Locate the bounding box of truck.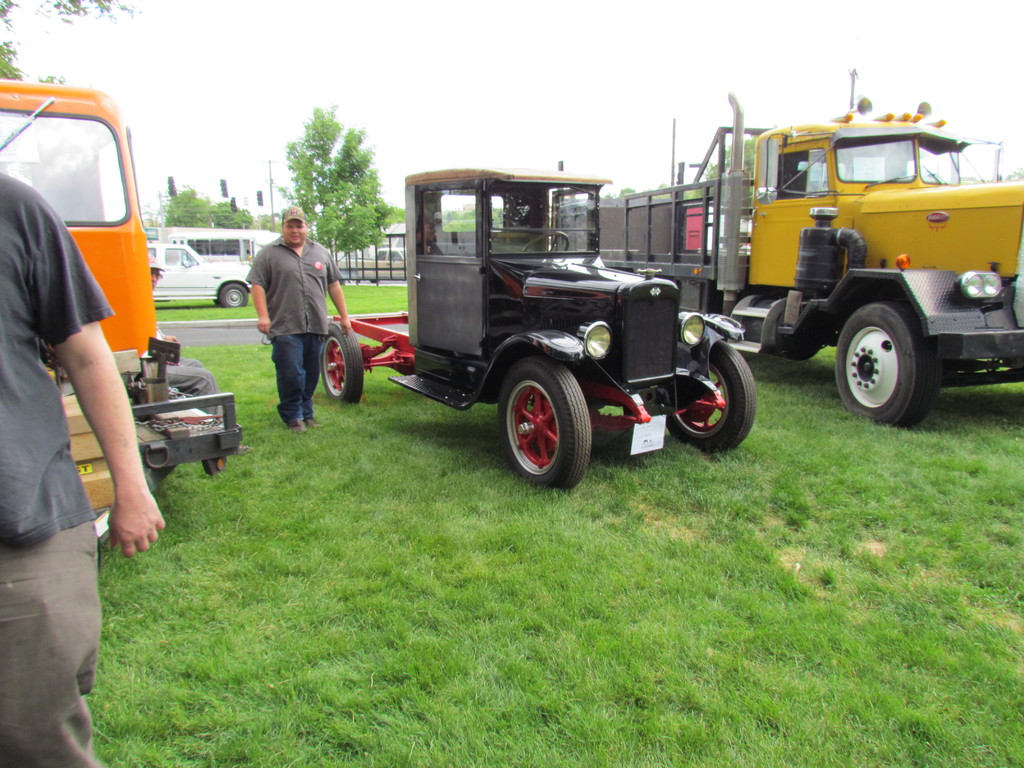
Bounding box: [x1=618, y1=91, x2=1023, y2=435].
